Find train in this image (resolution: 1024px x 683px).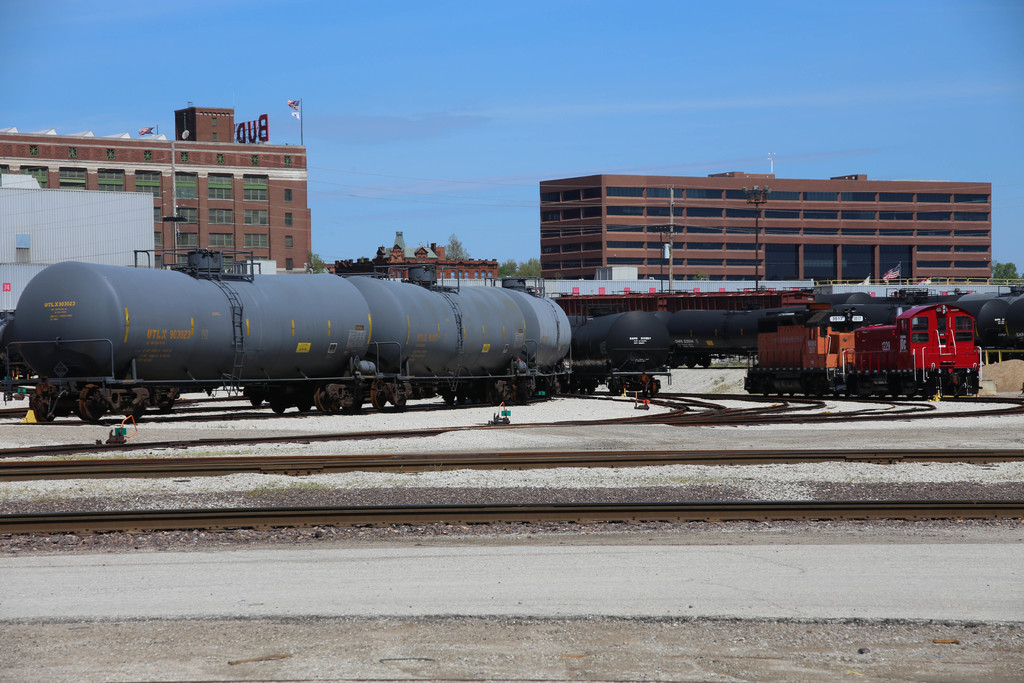
[671, 308, 806, 370].
